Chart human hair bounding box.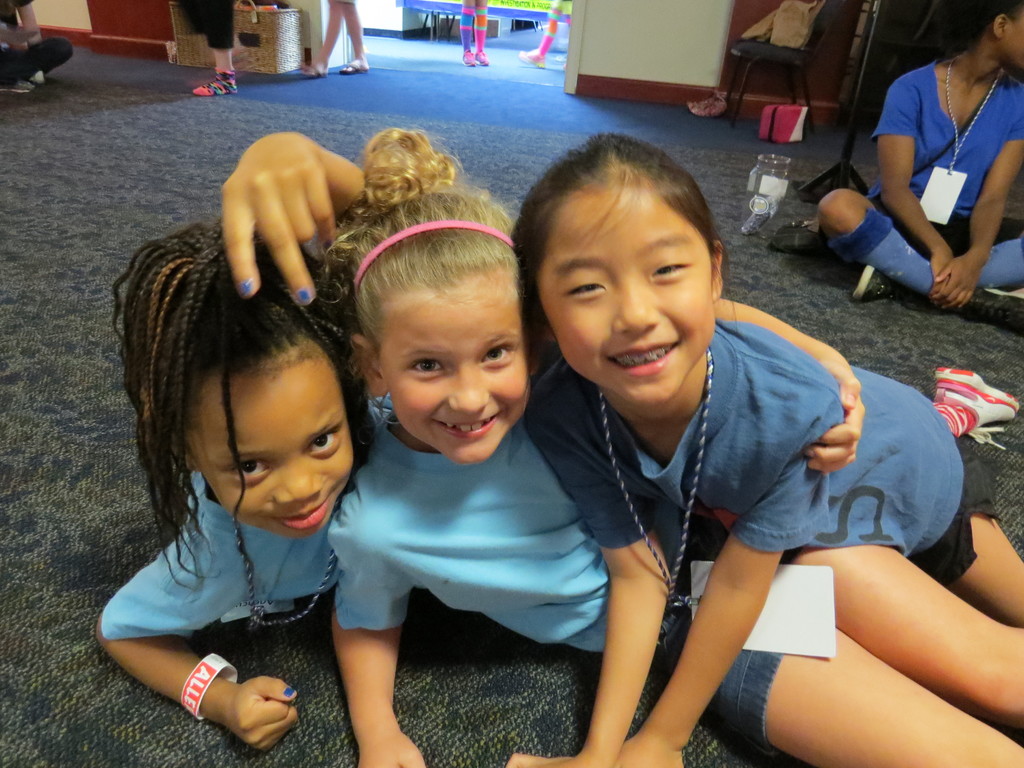
Charted: box(310, 124, 518, 412).
